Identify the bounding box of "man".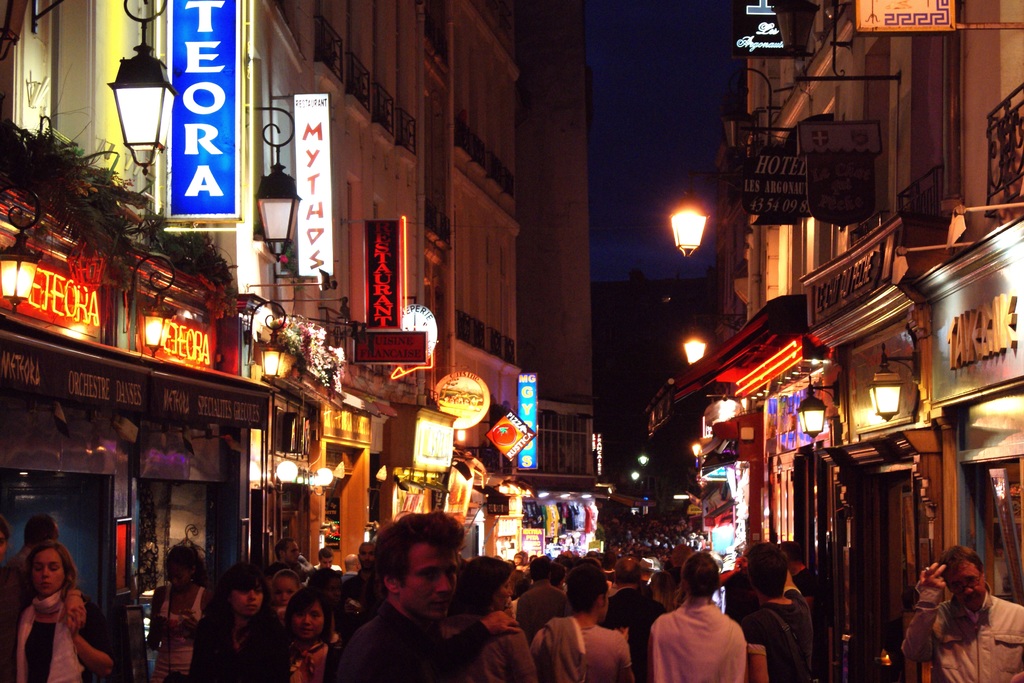
rect(261, 534, 303, 579).
